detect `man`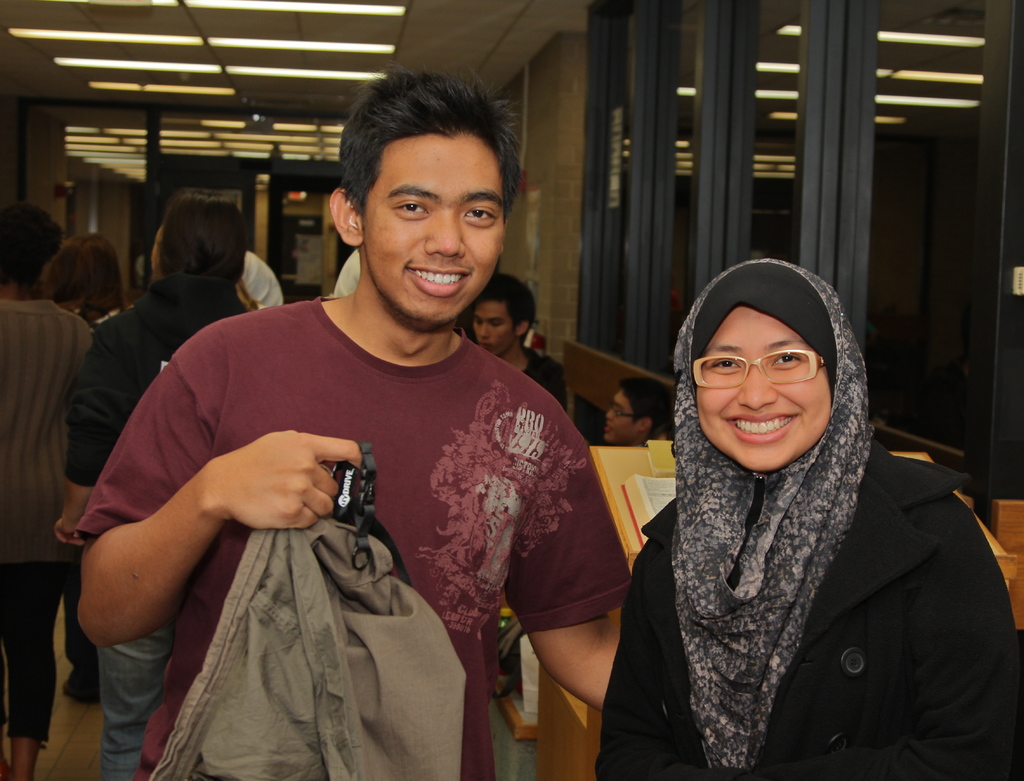
(601,377,672,448)
